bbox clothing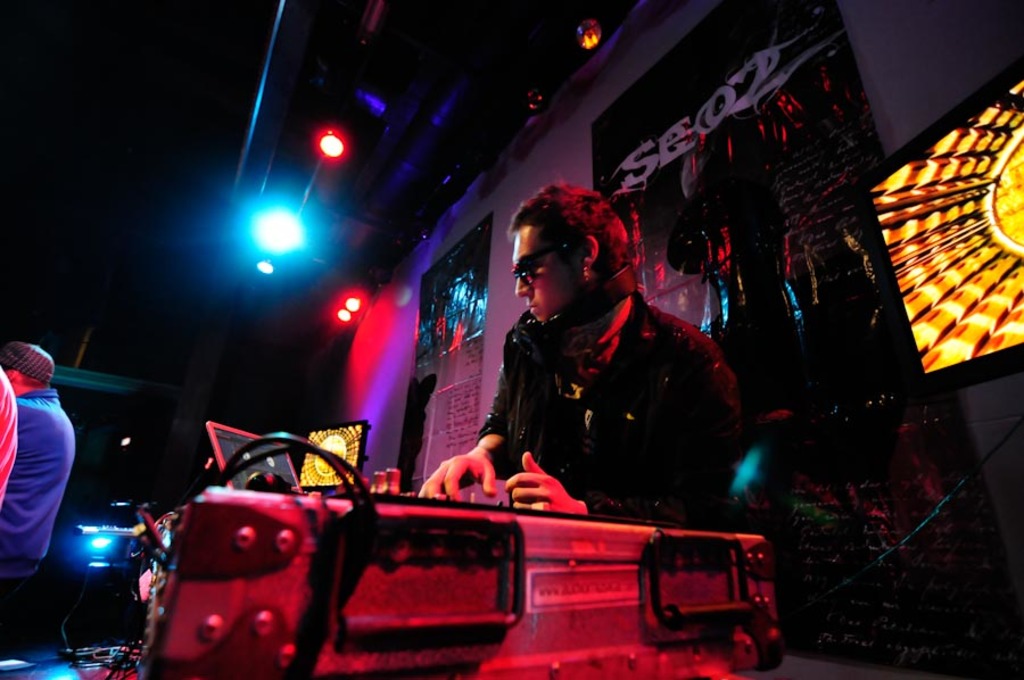
<region>0, 389, 80, 583</region>
